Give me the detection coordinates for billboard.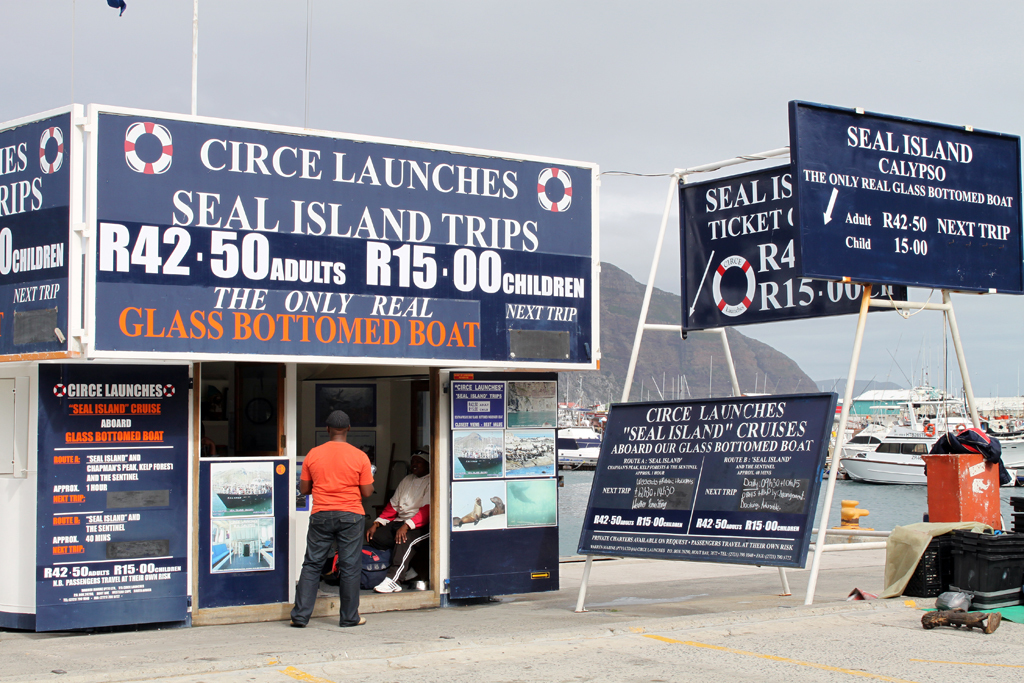
[x1=675, y1=146, x2=911, y2=332].
